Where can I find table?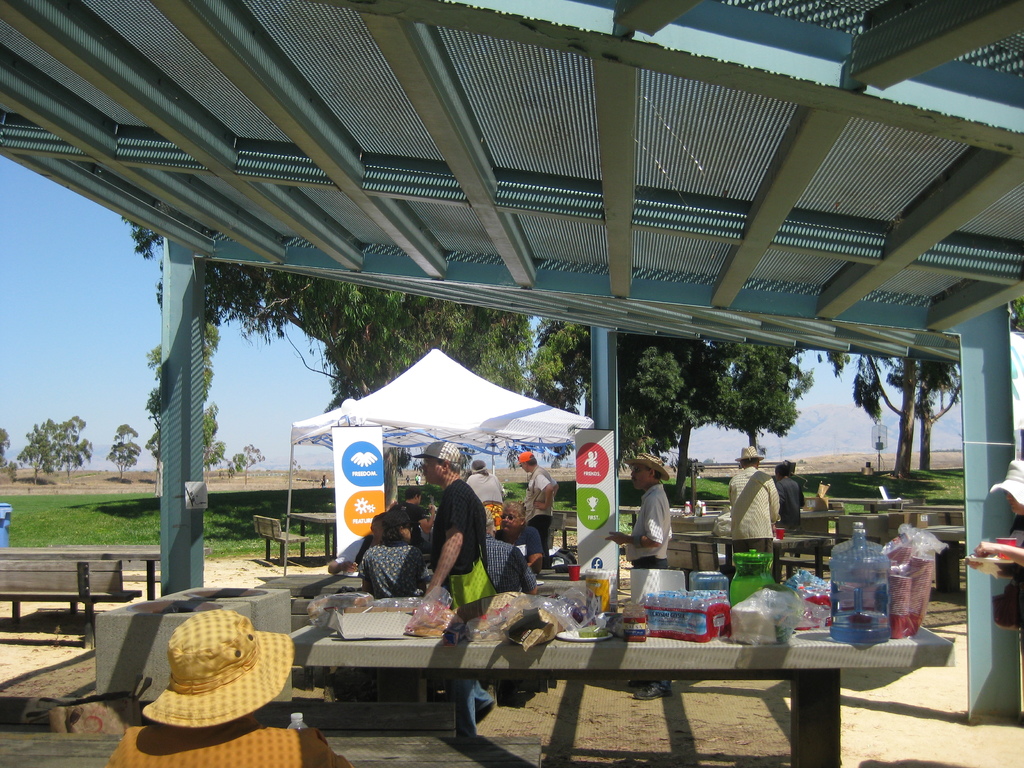
You can find it at box(317, 613, 908, 746).
